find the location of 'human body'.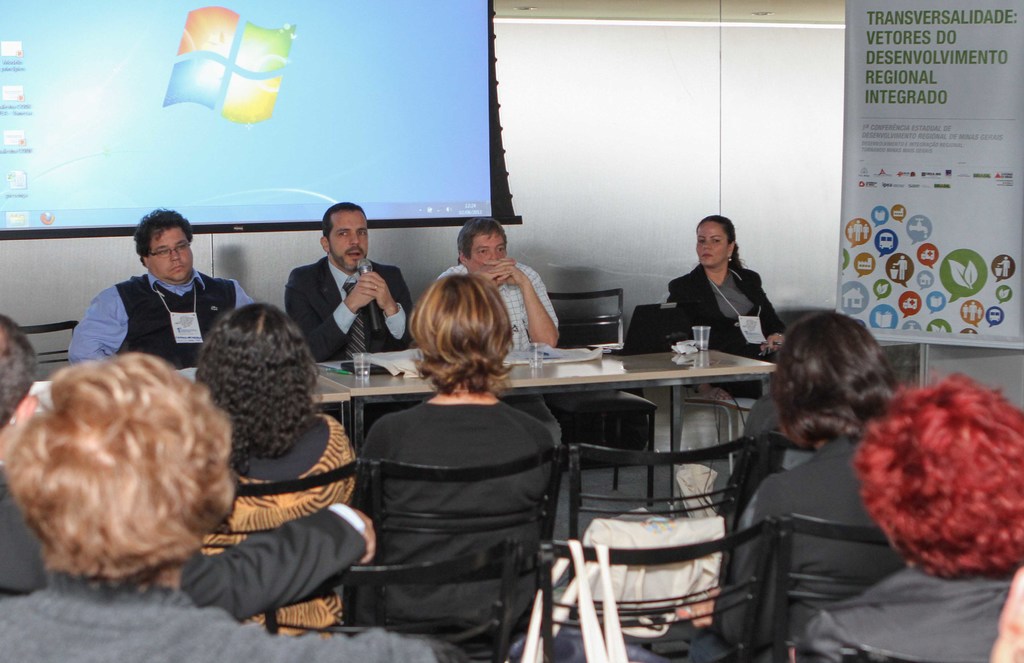
Location: box=[64, 211, 274, 372].
